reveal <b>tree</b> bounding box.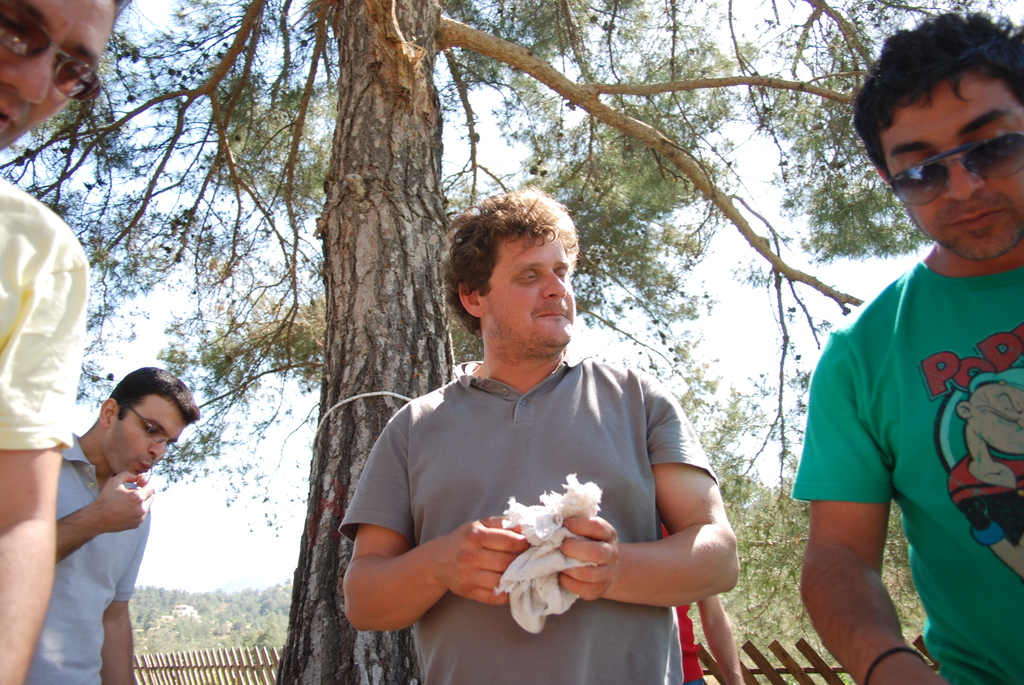
Revealed: 65, 5, 1020, 645.
